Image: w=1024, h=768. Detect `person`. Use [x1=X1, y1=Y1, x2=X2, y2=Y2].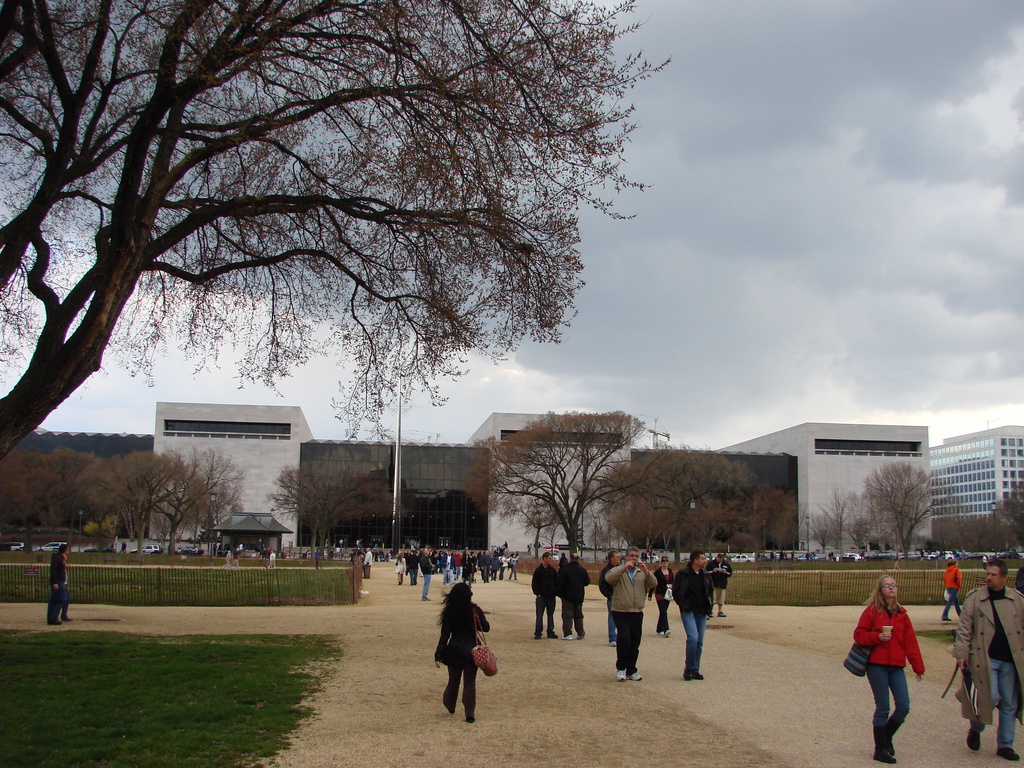
[x1=548, y1=550, x2=596, y2=643].
